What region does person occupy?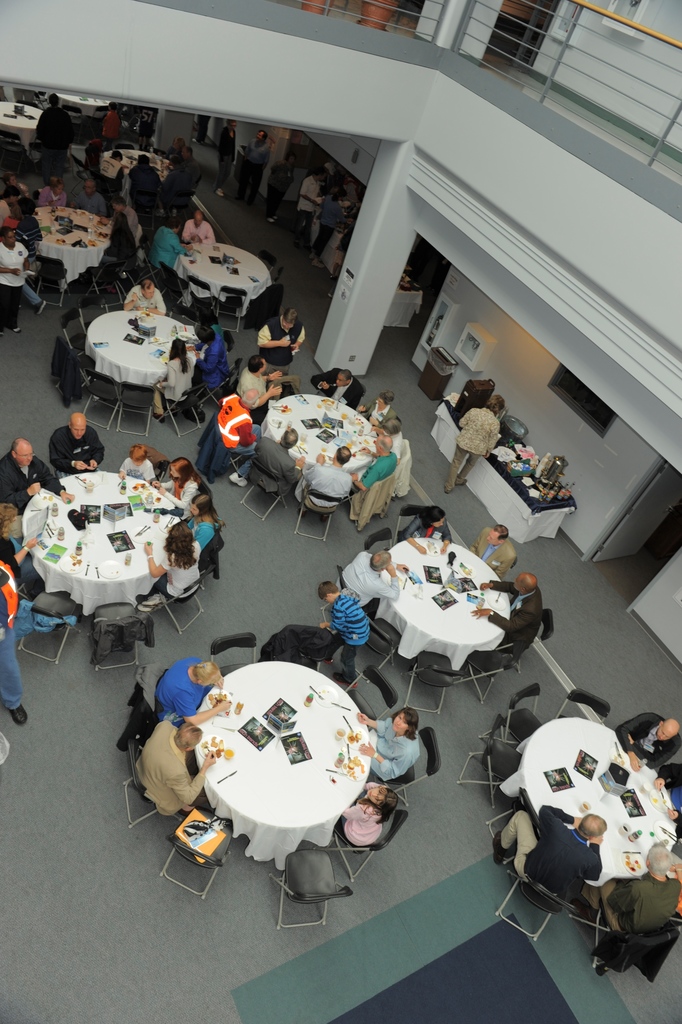
crop(216, 123, 244, 200).
